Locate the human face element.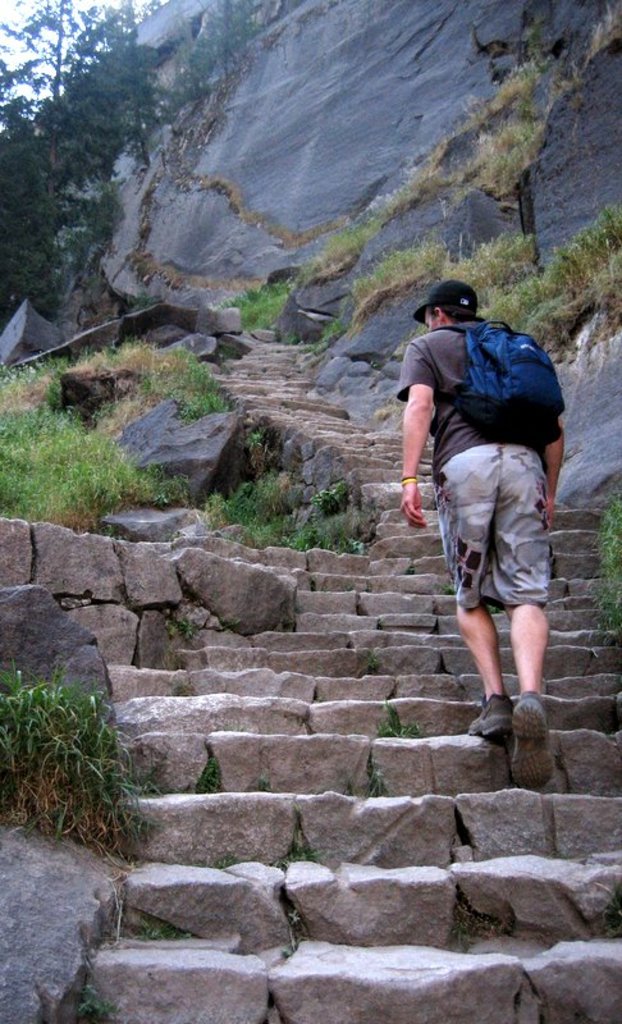
Element bbox: bbox=[422, 311, 435, 334].
